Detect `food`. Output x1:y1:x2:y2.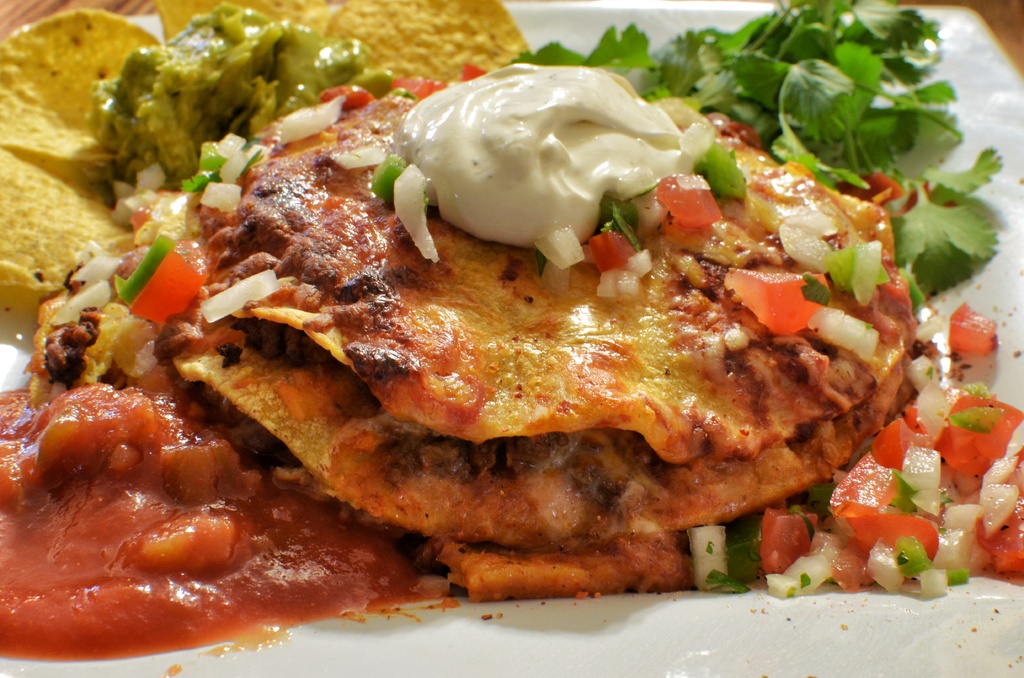
40:24:998:659.
